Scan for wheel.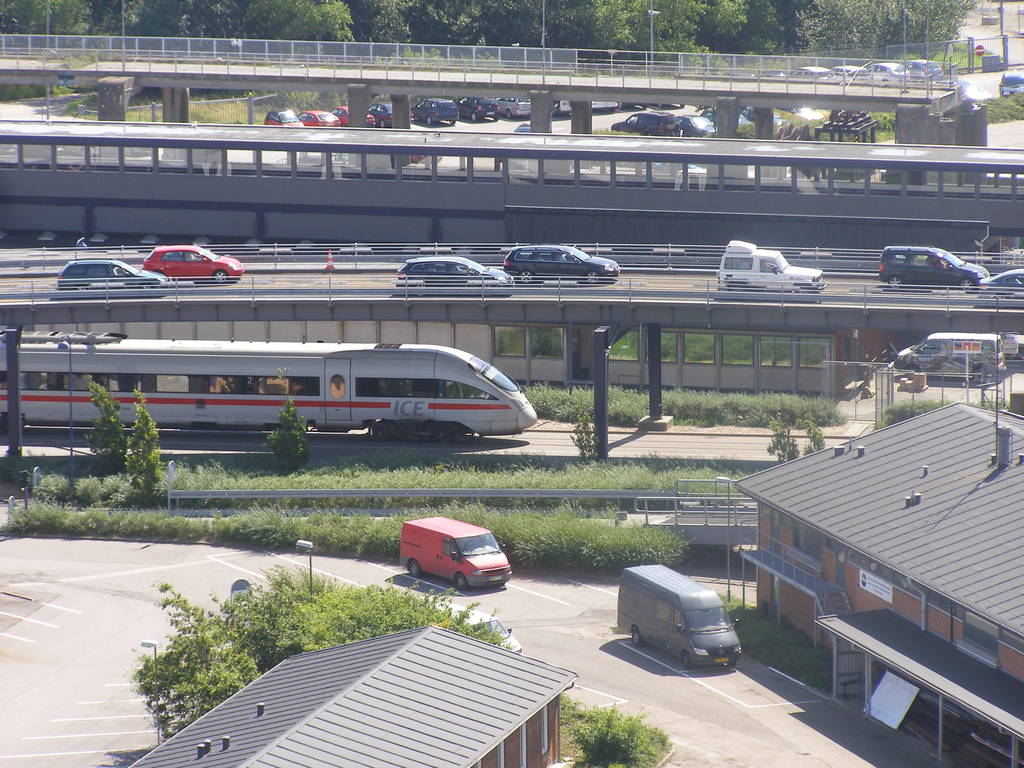
Scan result: 961/278/972/294.
